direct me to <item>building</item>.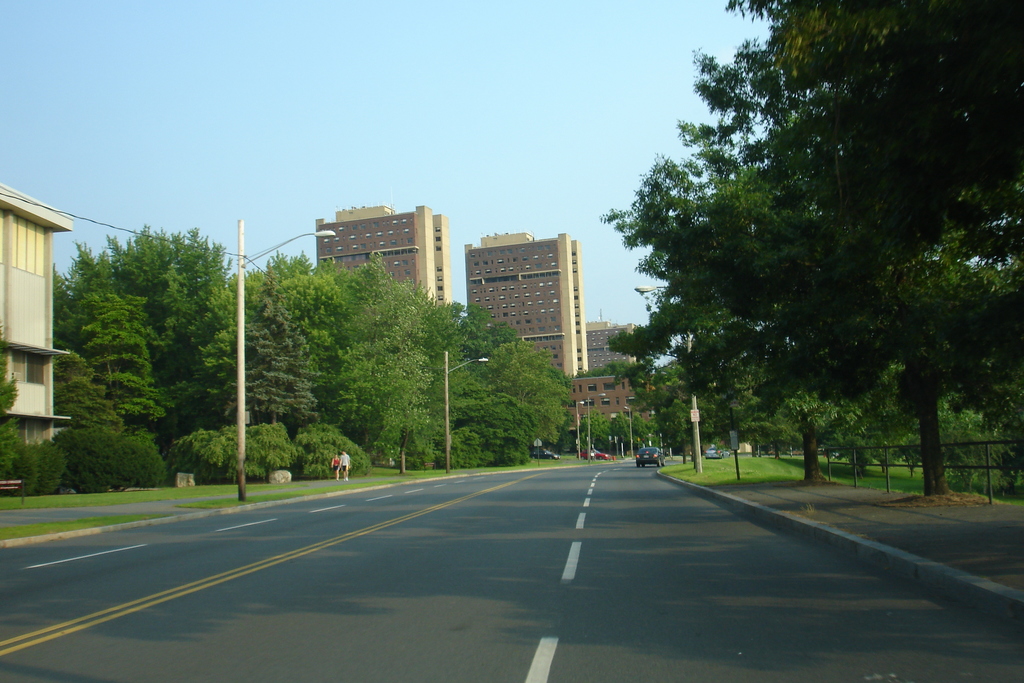
Direction: (571, 323, 641, 366).
